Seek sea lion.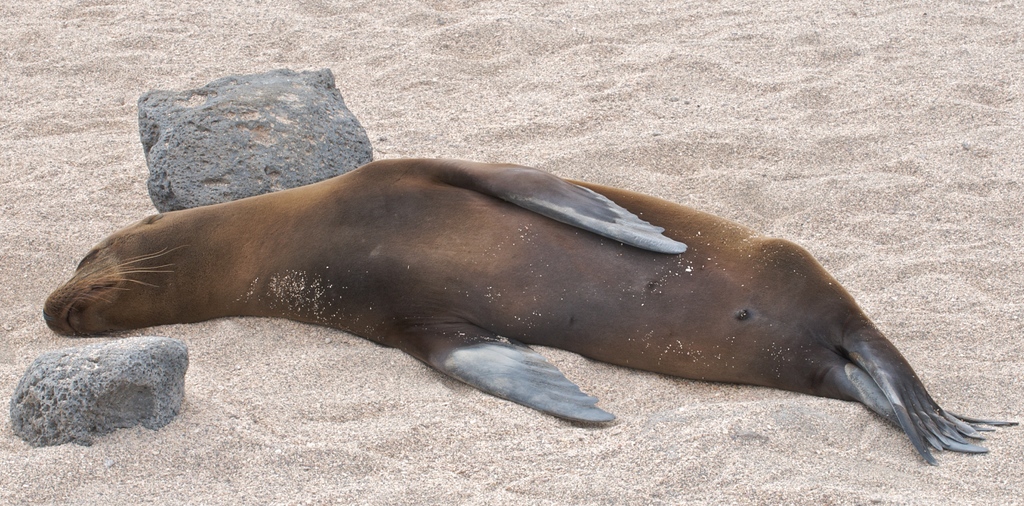
<bbox>41, 159, 1017, 467</bbox>.
